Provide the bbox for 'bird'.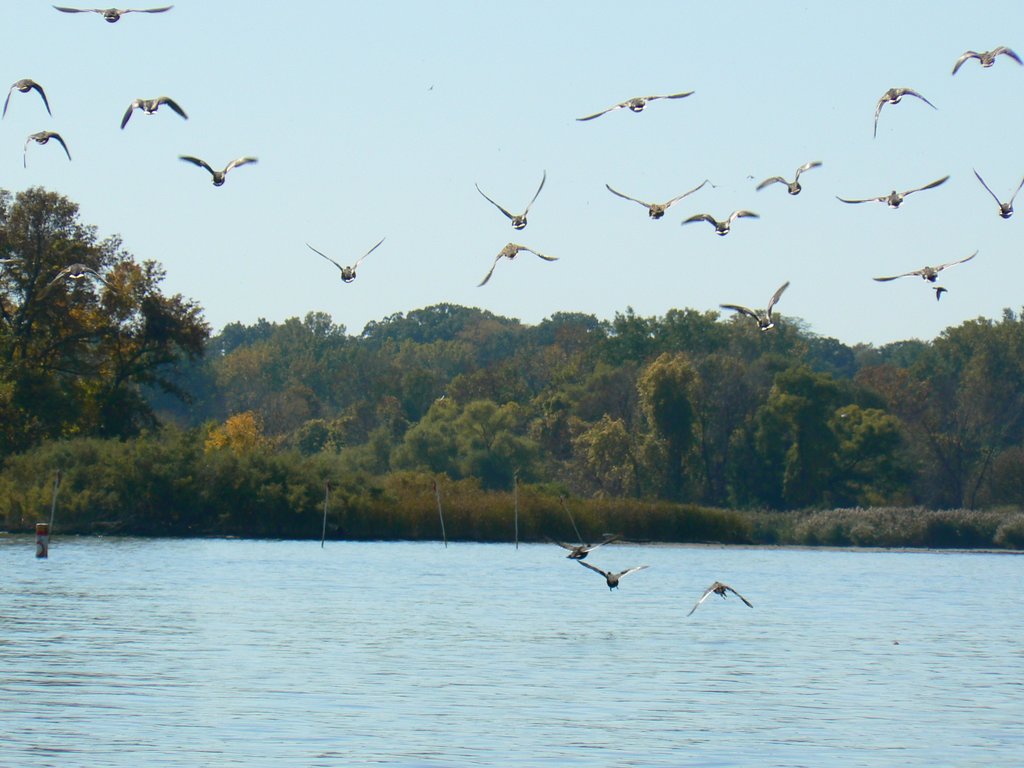
detection(303, 225, 390, 282).
